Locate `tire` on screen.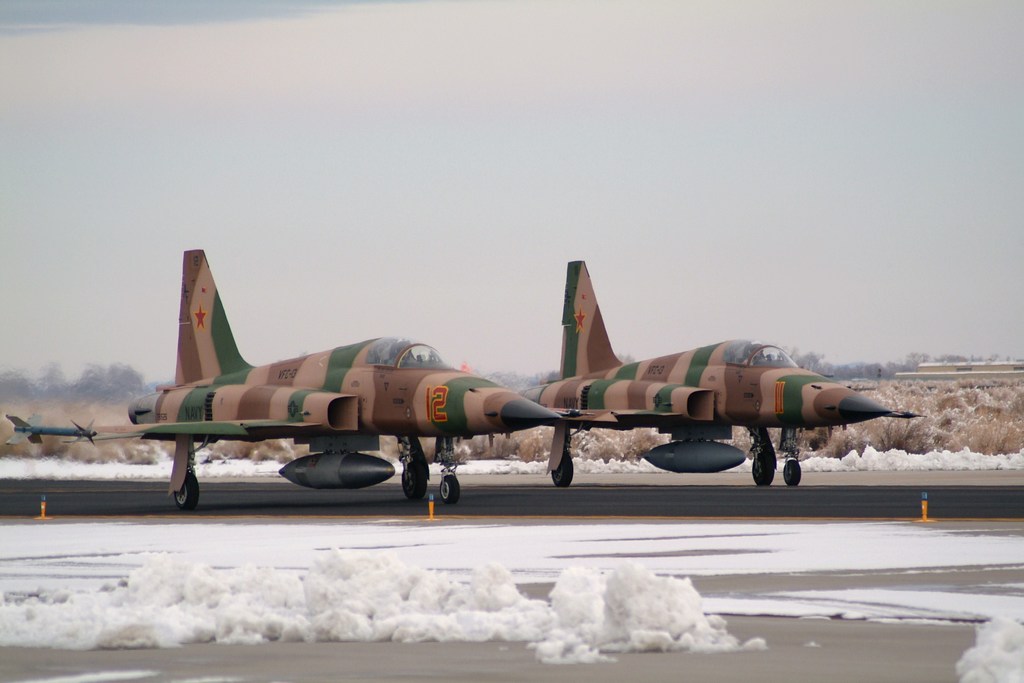
On screen at l=552, t=452, r=573, b=485.
